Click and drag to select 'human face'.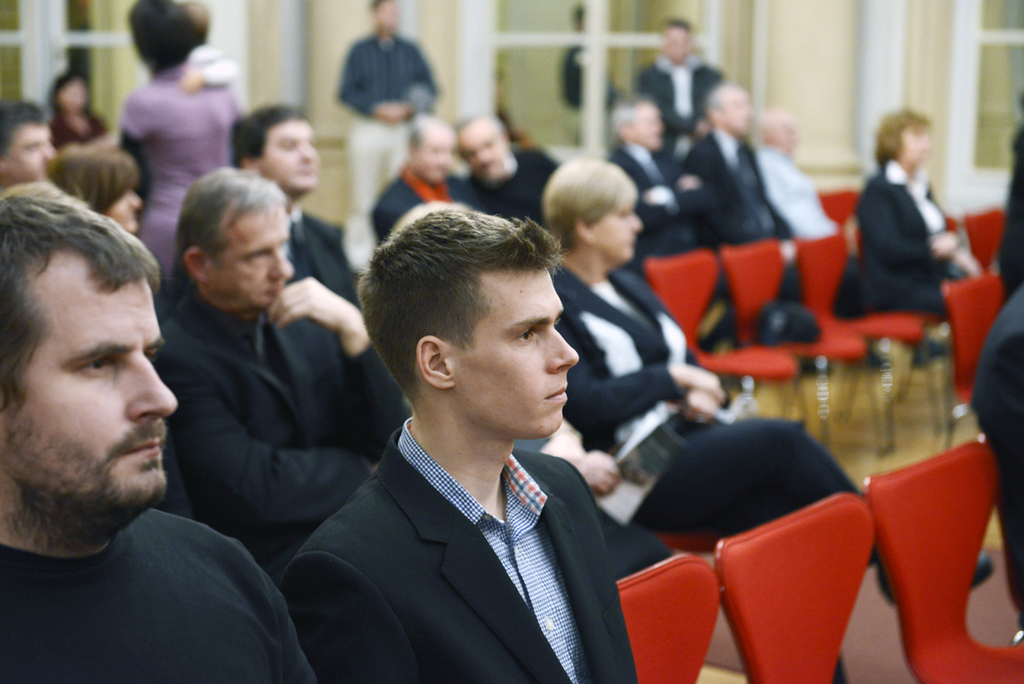
Selection: detection(903, 125, 930, 158).
